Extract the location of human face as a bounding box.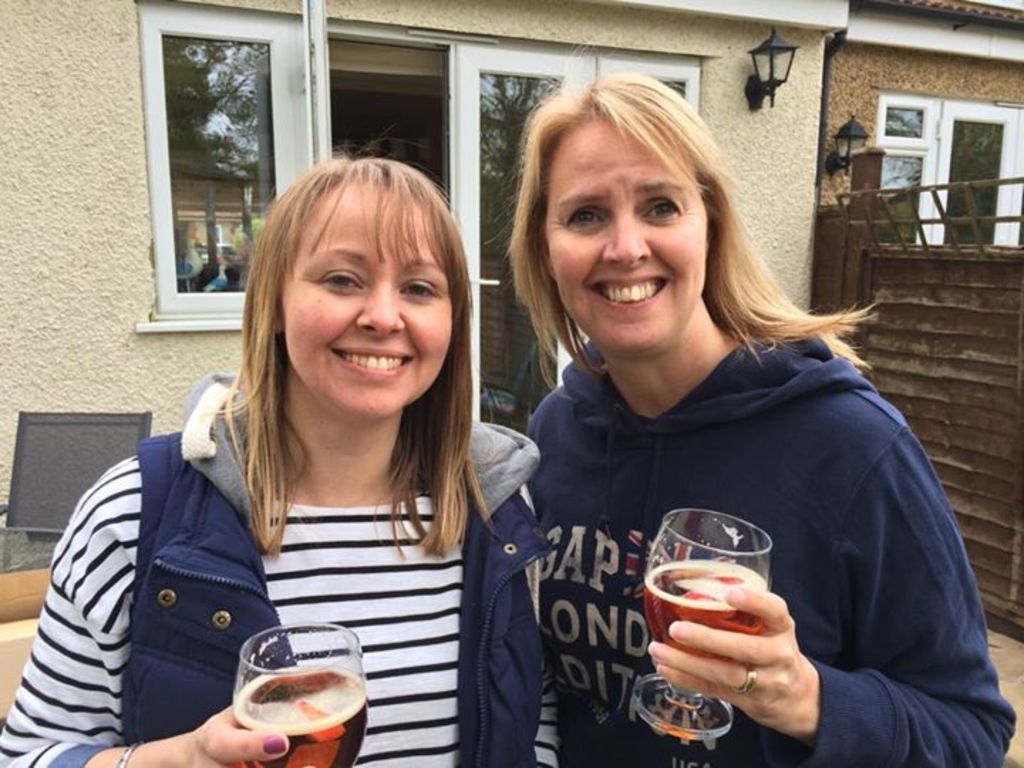
[280,181,455,424].
